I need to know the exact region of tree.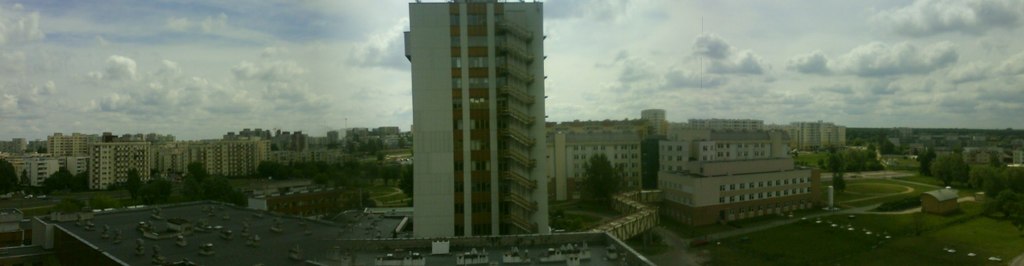
Region: pyautogui.locateOnScreen(381, 164, 391, 185).
